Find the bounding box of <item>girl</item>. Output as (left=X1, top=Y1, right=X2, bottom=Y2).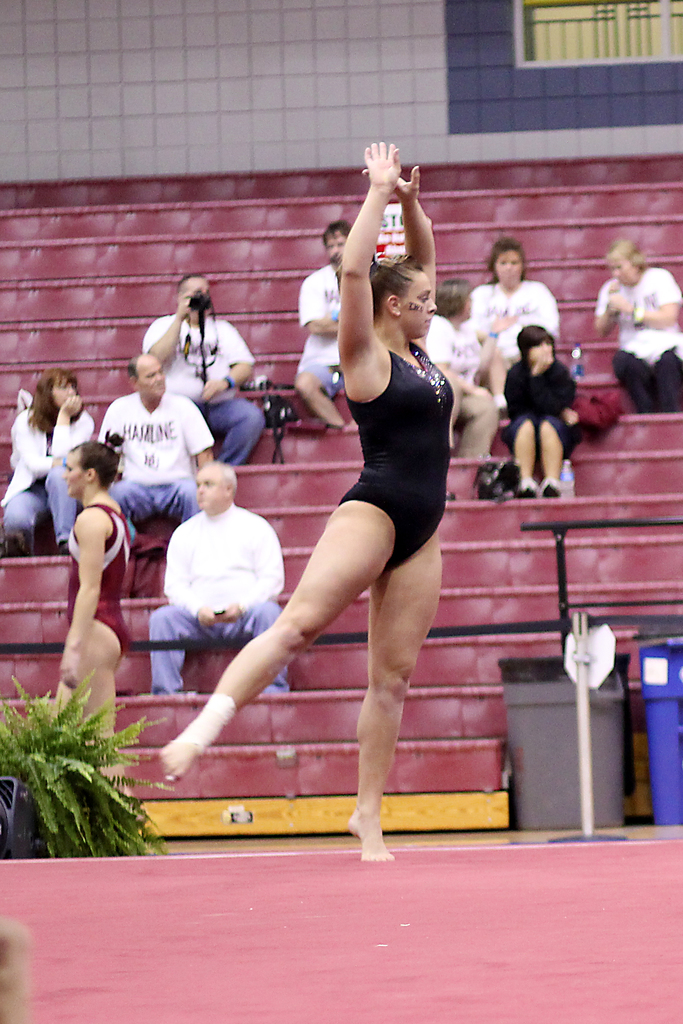
(left=160, top=139, right=456, bottom=863).
